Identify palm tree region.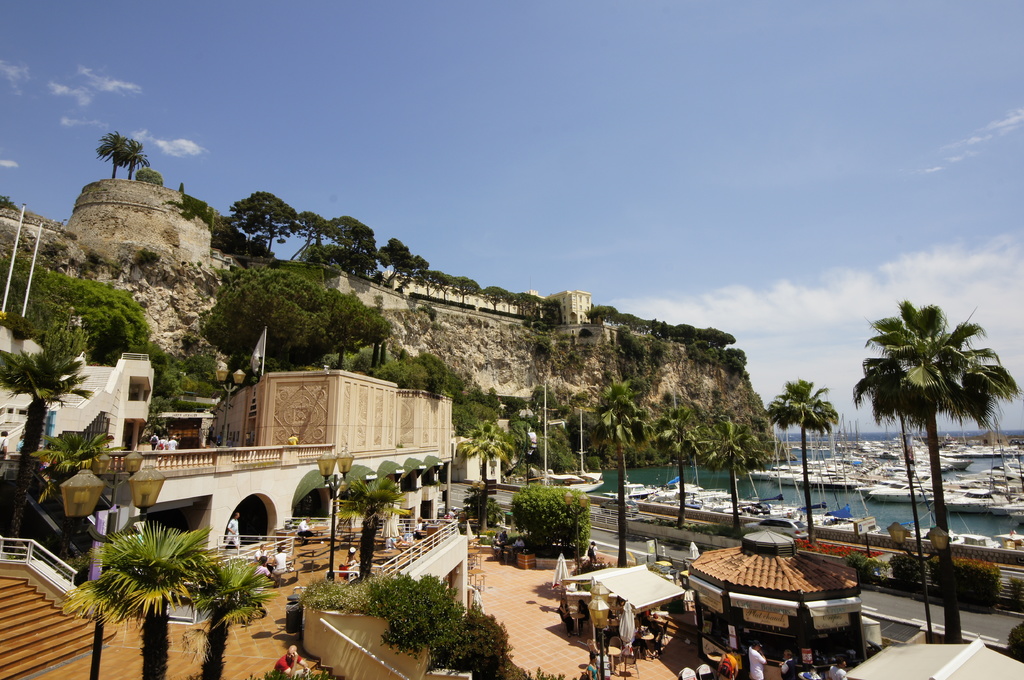
Region: (x1=76, y1=538, x2=209, y2=665).
